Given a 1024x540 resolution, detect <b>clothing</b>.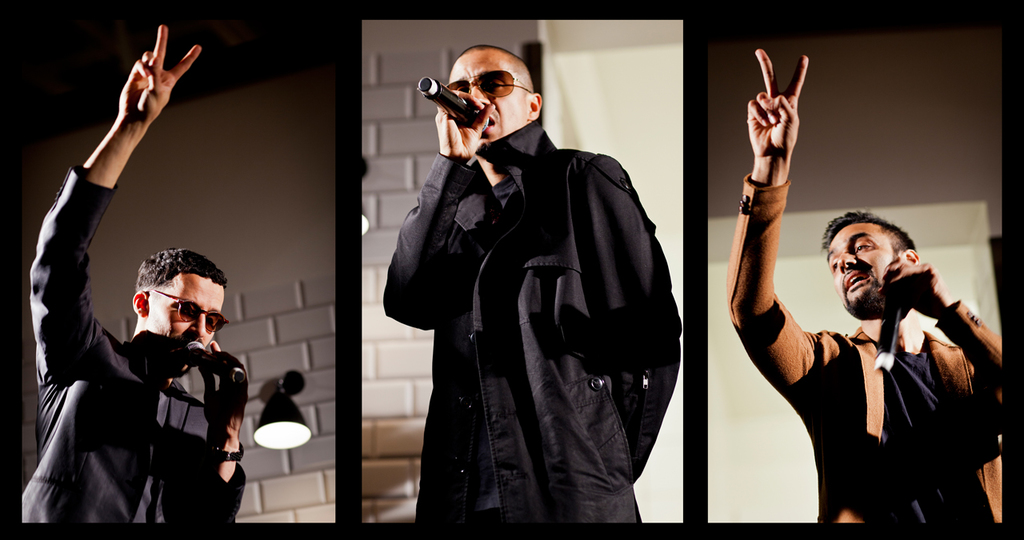
BBox(730, 178, 1014, 534).
